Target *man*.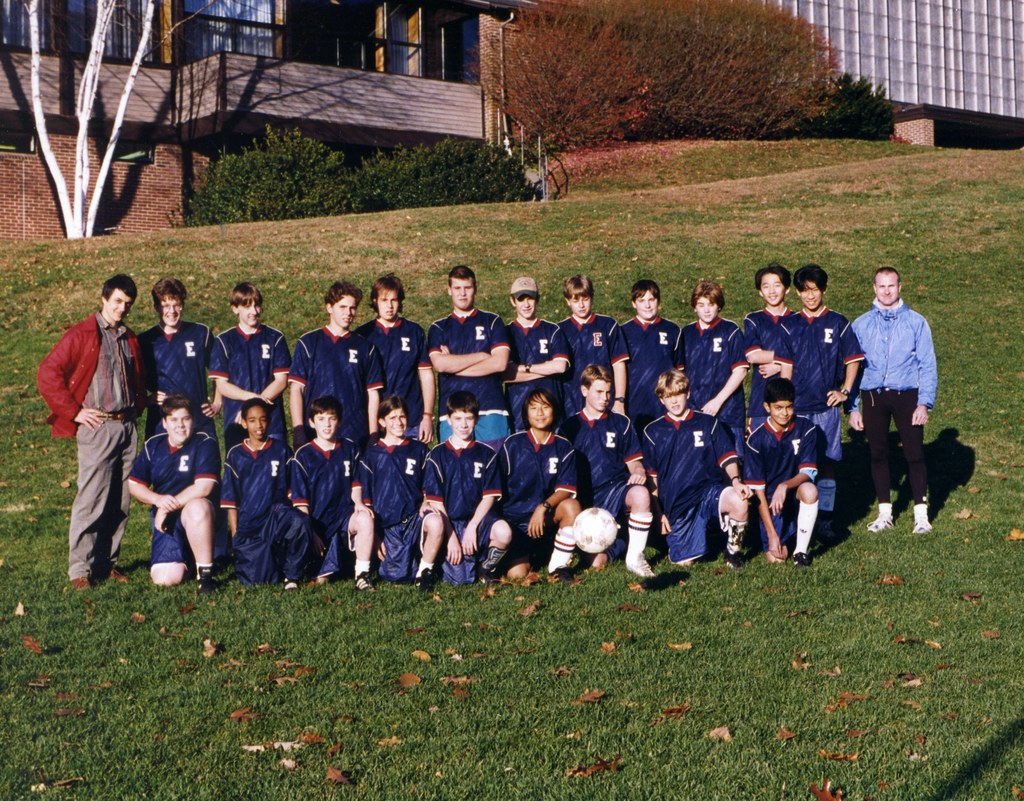
Target region: [left=776, top=265, right=872, bottom=553].
